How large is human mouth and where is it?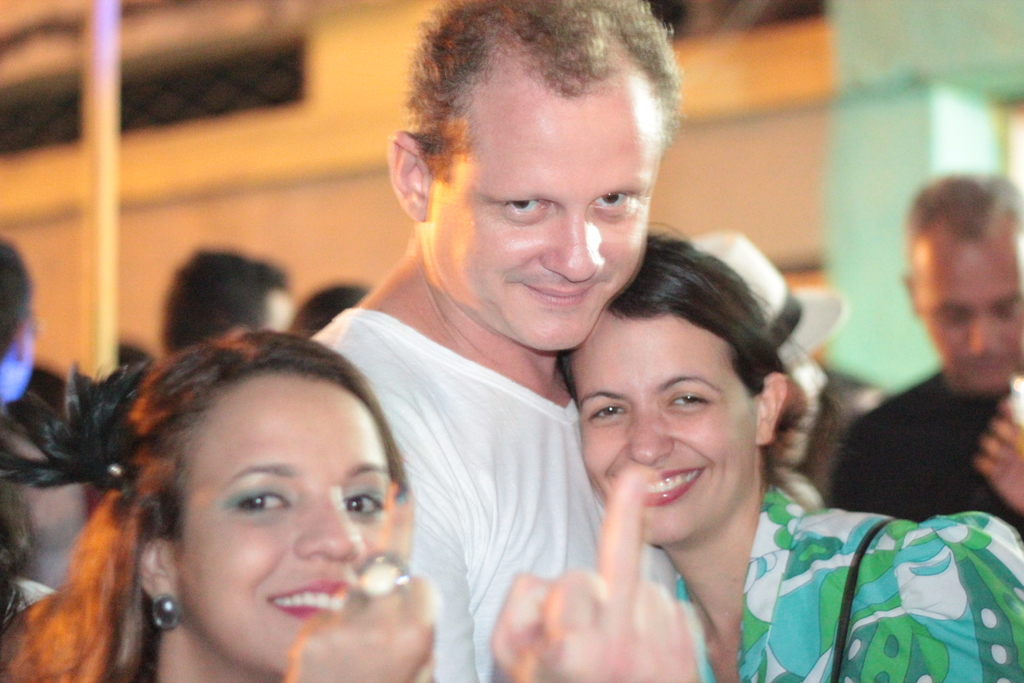
Bounding box: pyautogui.locateOnScreen(614, 462, 710, 506).
